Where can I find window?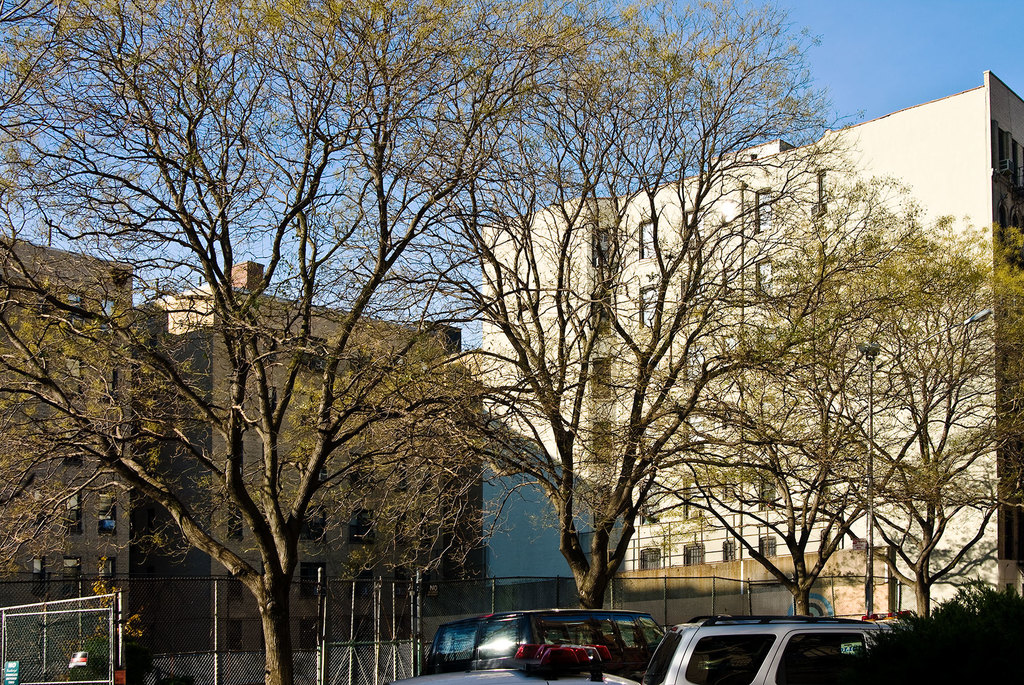
You can find it at 63 557 75 592.
